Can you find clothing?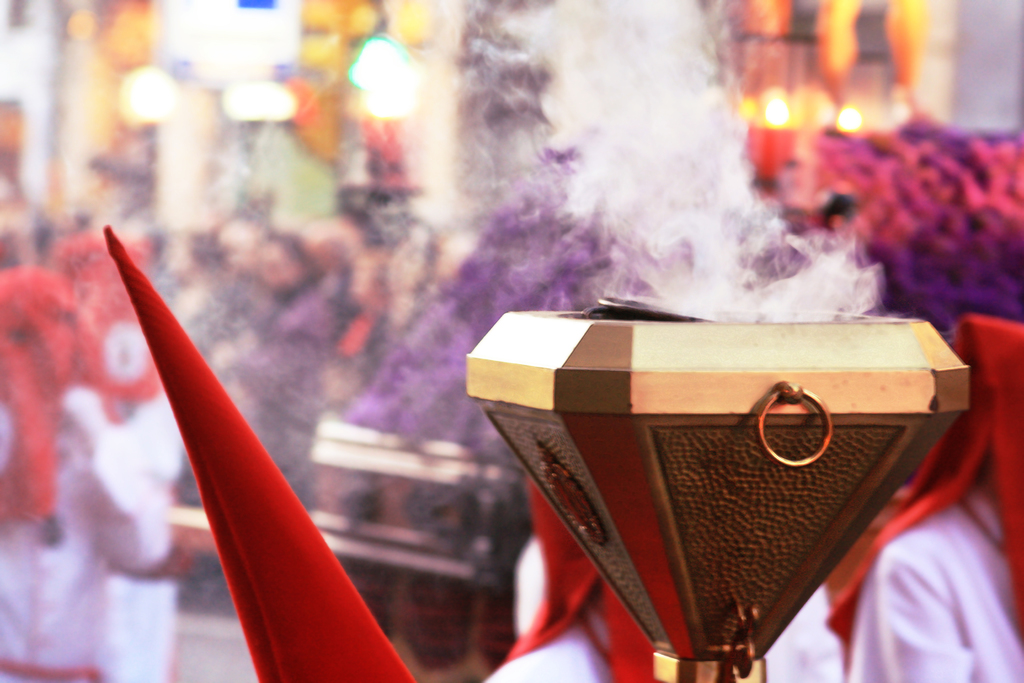
Yes, bounding box: 483, 477, 656, 682.
